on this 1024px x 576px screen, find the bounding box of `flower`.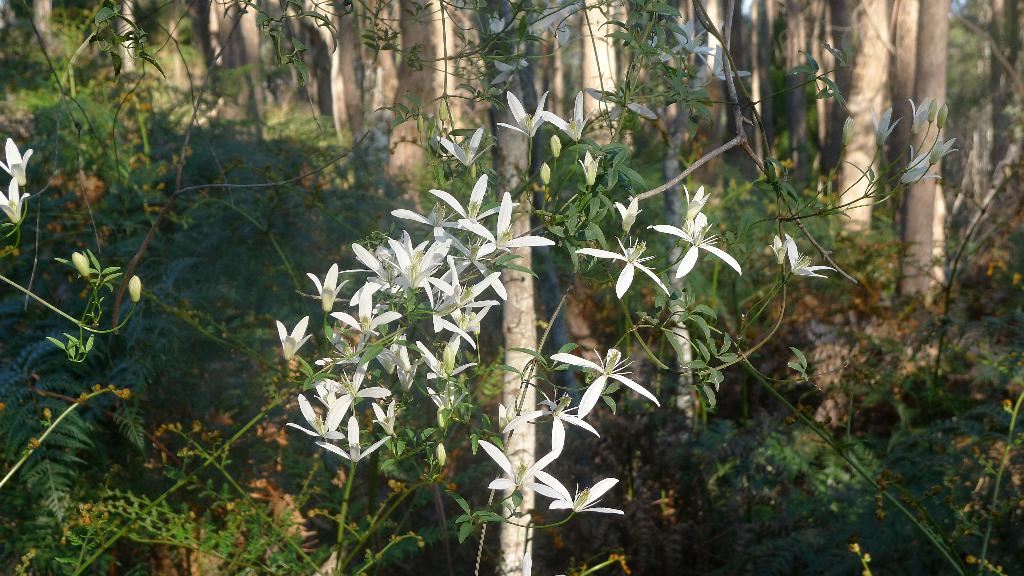
Bounding box: {"left": 0, "top": 175, "right": 31, "bottom": 226}.
